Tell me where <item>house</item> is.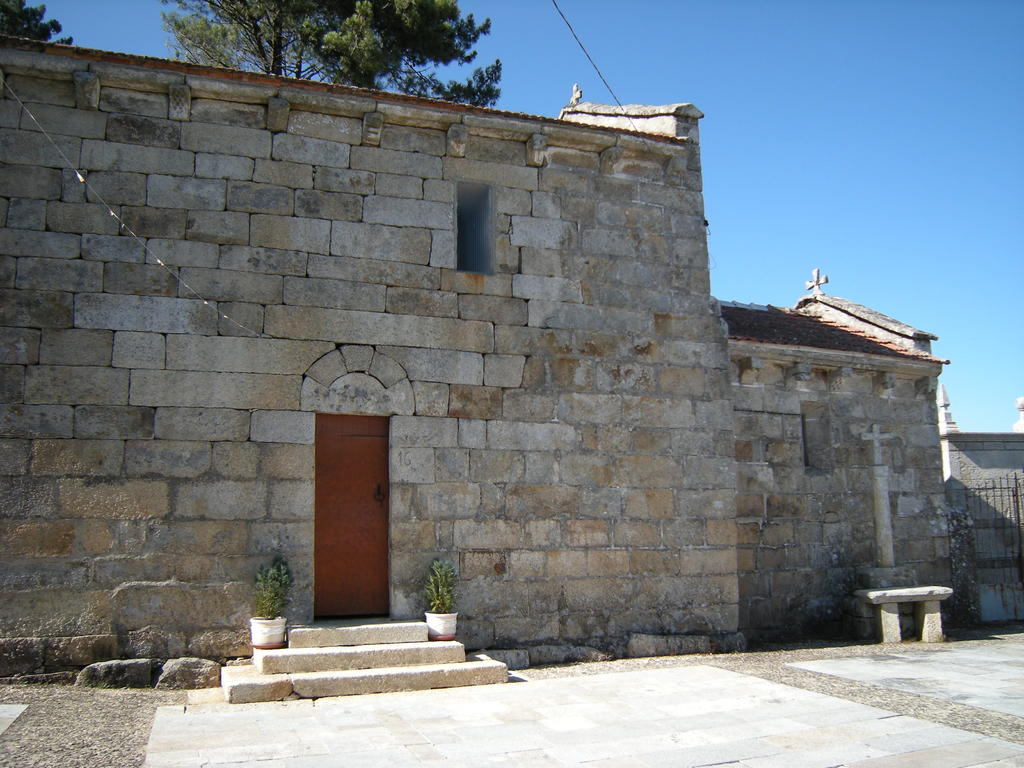
<item>house</item> is at bbox=(0, 36, 949, 650).
